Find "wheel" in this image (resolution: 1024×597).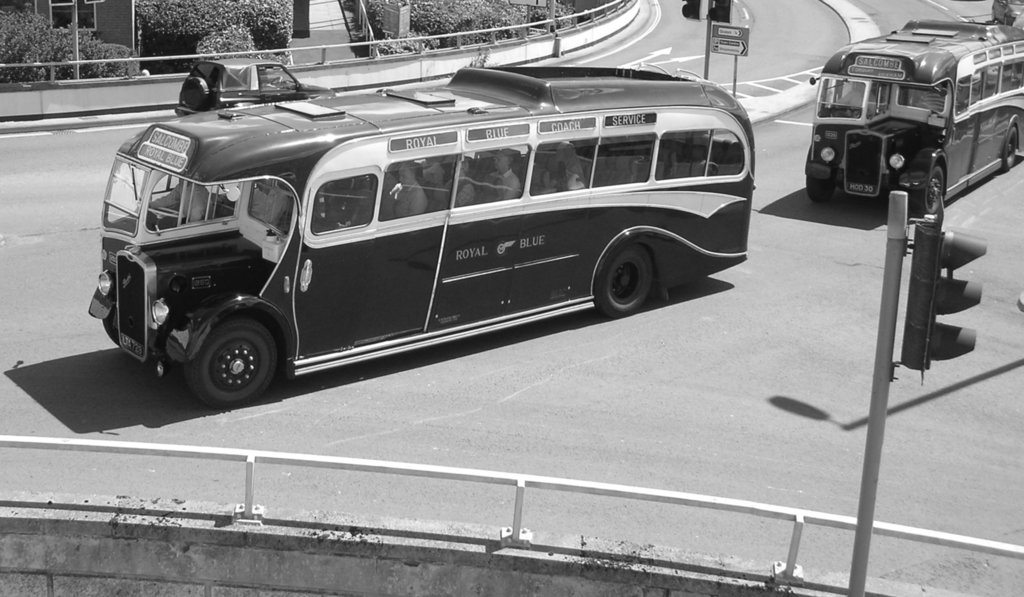
bbox=[806, 173, 838, 202].
